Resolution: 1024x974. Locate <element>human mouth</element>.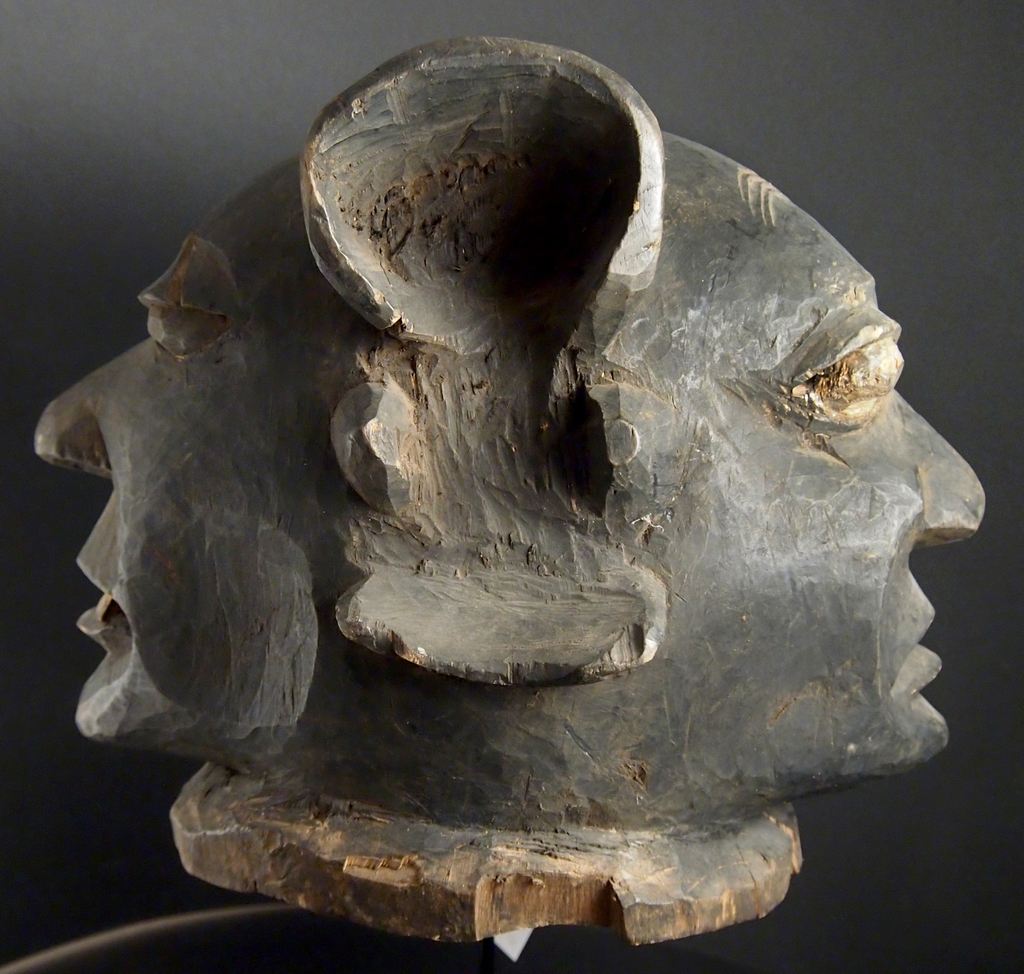
80,547,125,633.
